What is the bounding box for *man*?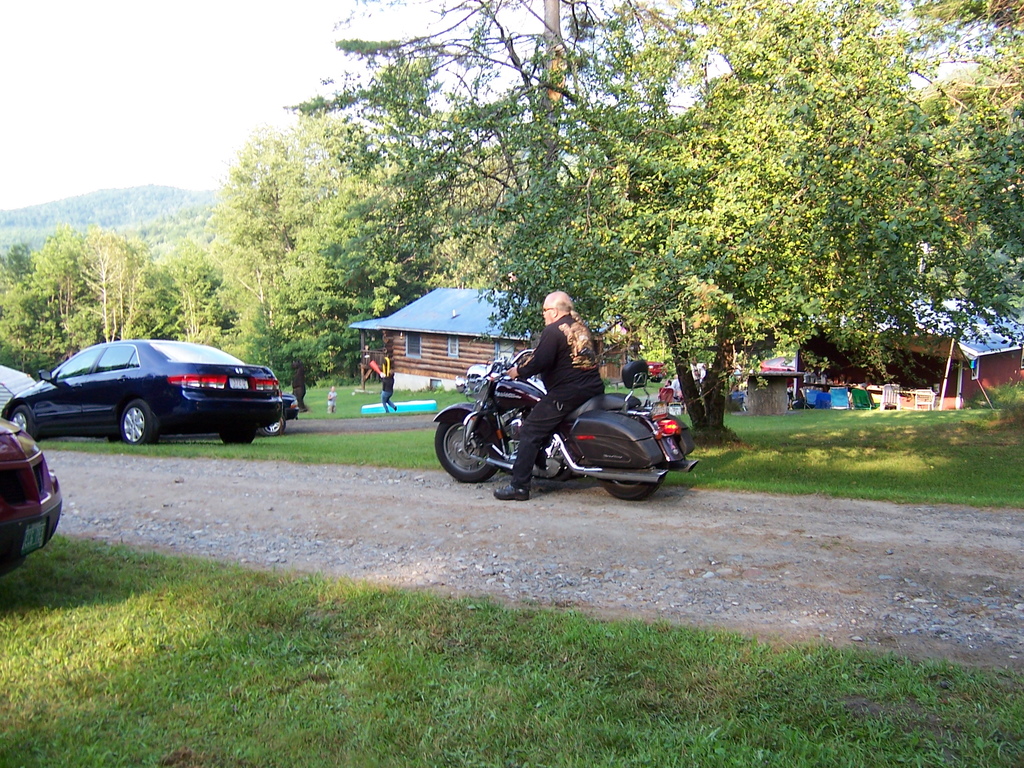
bbox=(492, 290, 604, 503).
